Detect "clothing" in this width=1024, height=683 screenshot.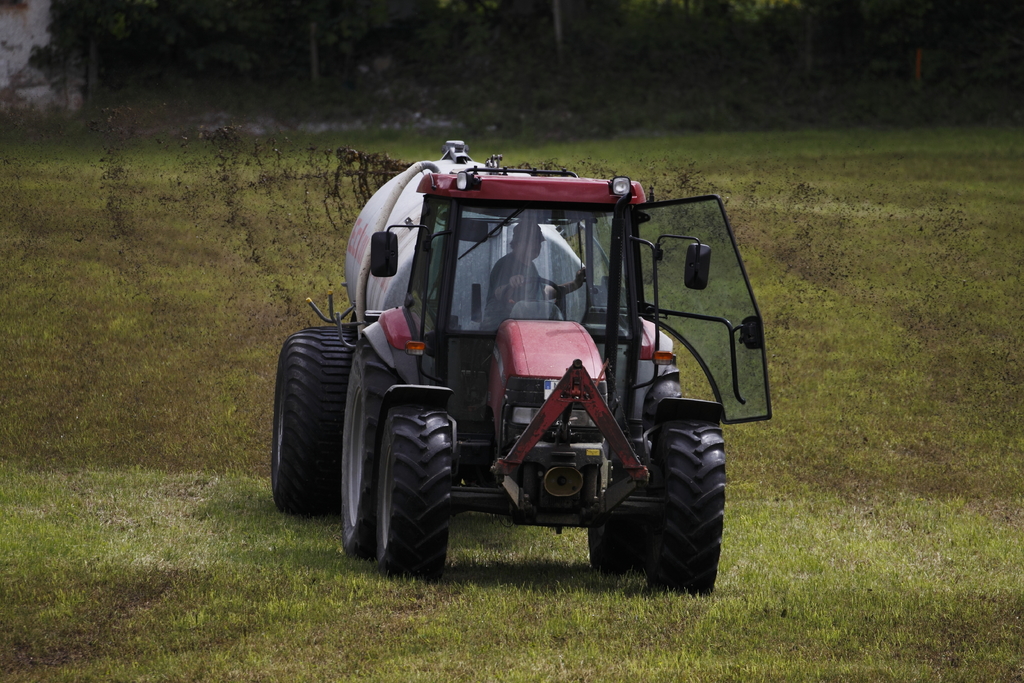
Detection: 479/243/568/332.
